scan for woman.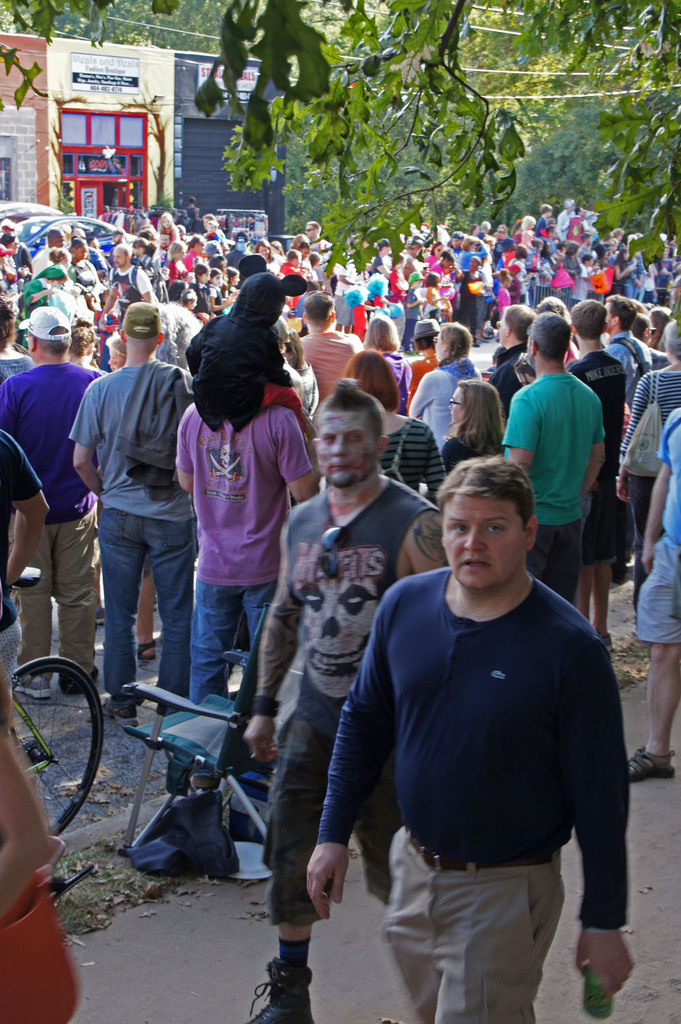
Scan result: 0,295,35,388.
